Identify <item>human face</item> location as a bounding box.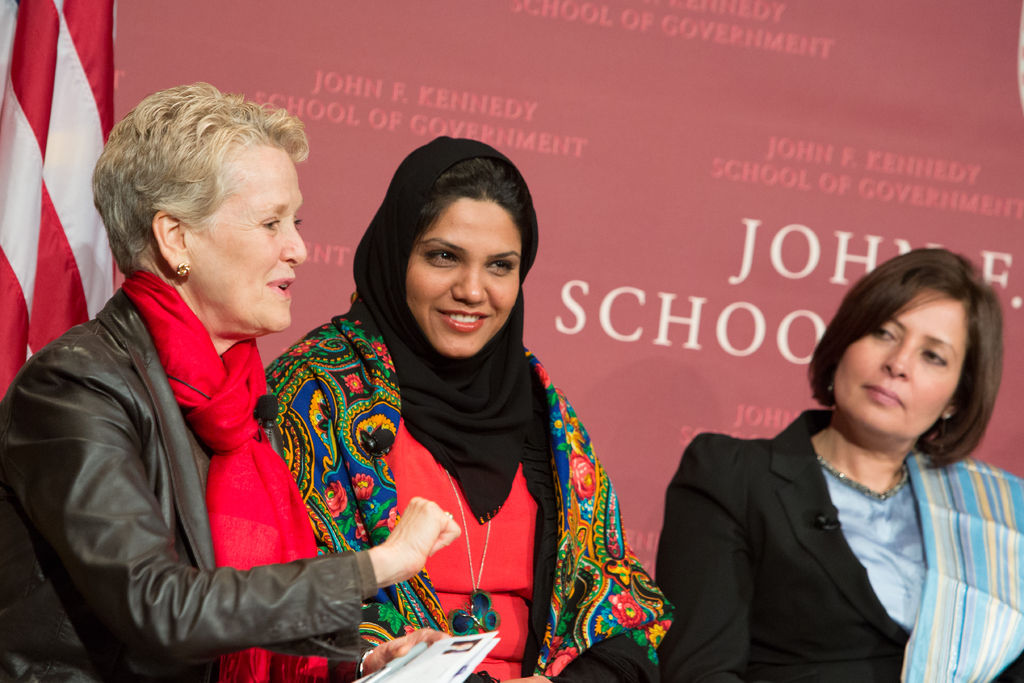
(832,285,973,436).
